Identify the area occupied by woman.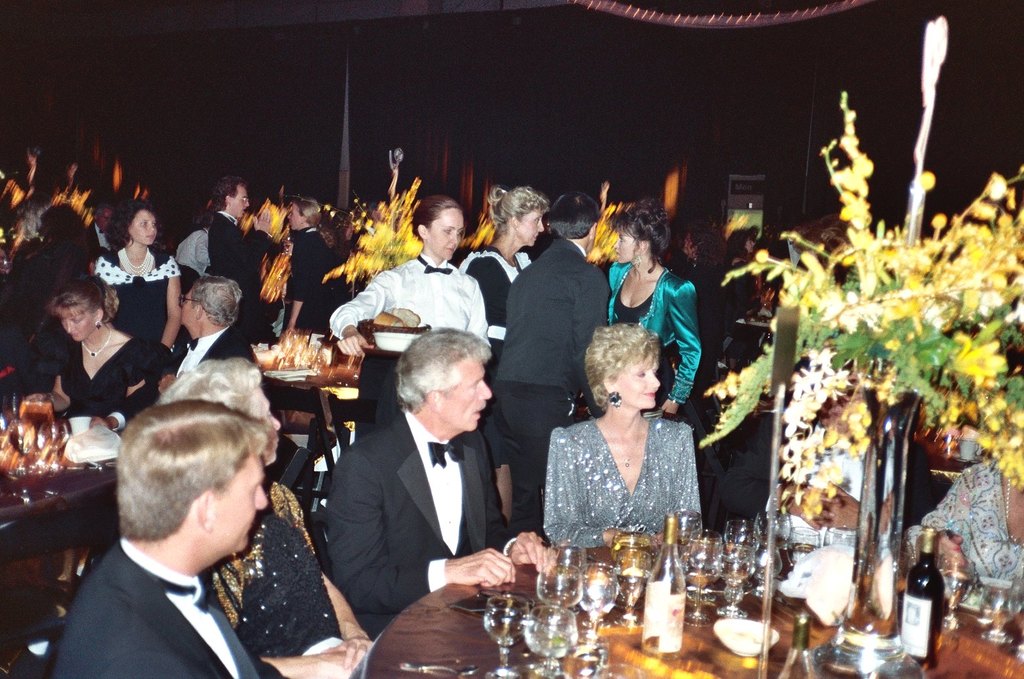
Area: 153/355/375/678.
